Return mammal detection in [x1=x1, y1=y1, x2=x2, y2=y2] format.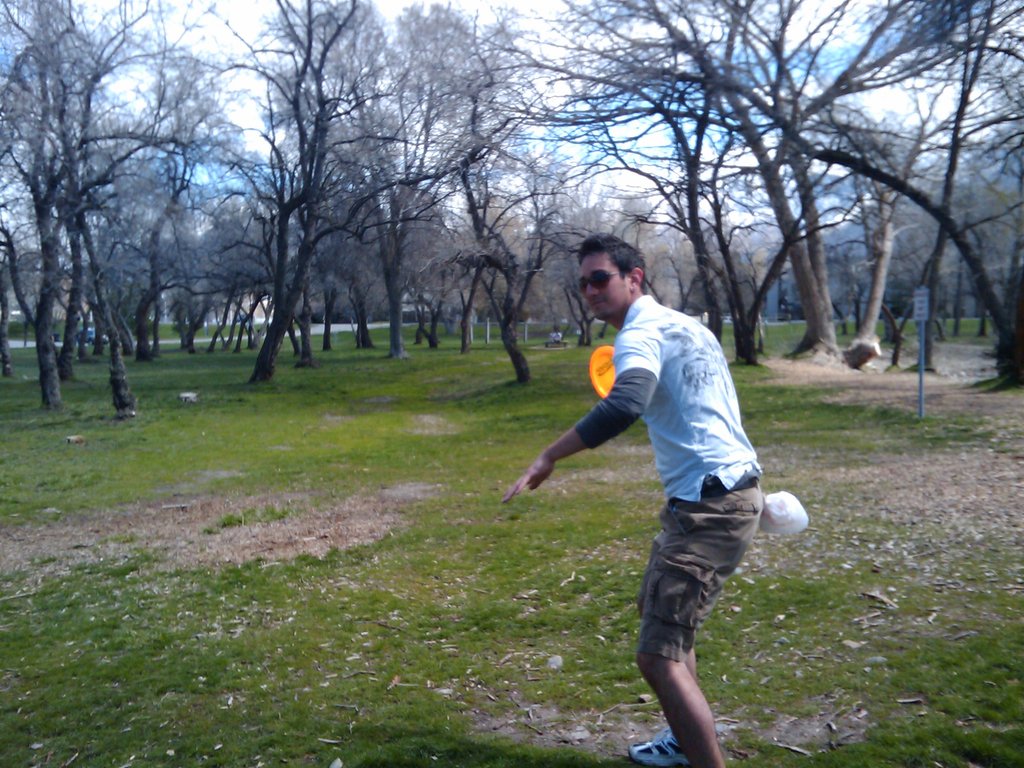
[x1=536, y1=248, x2=787, y2=730].
